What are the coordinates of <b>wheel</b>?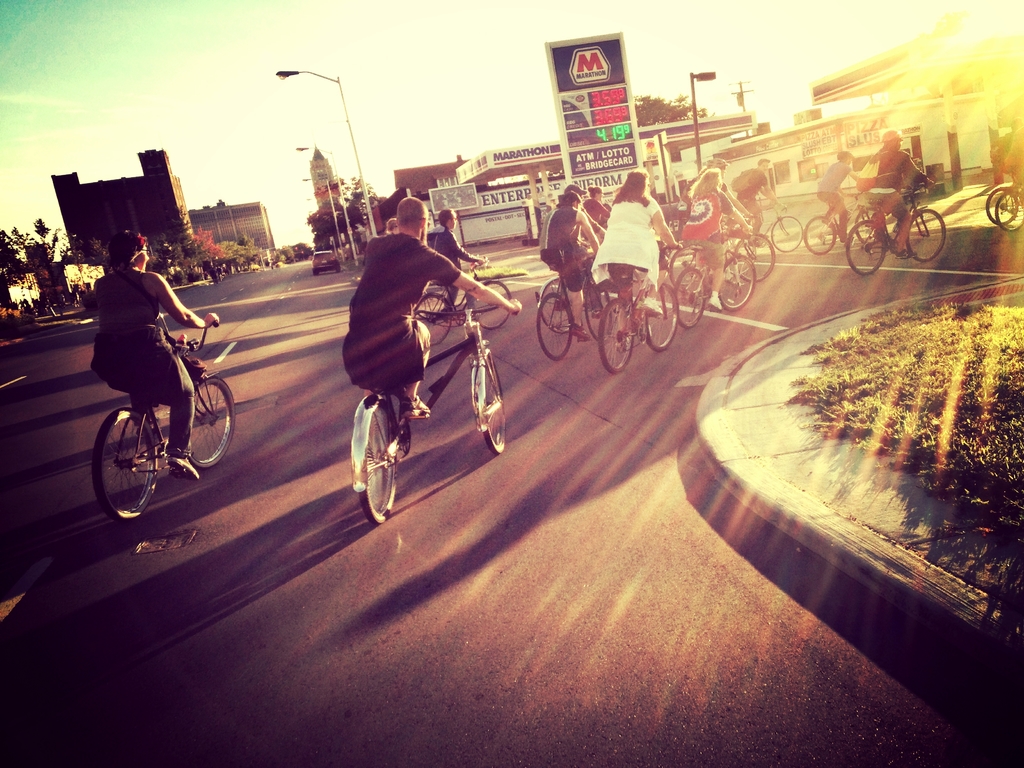
857/205/882/246.
